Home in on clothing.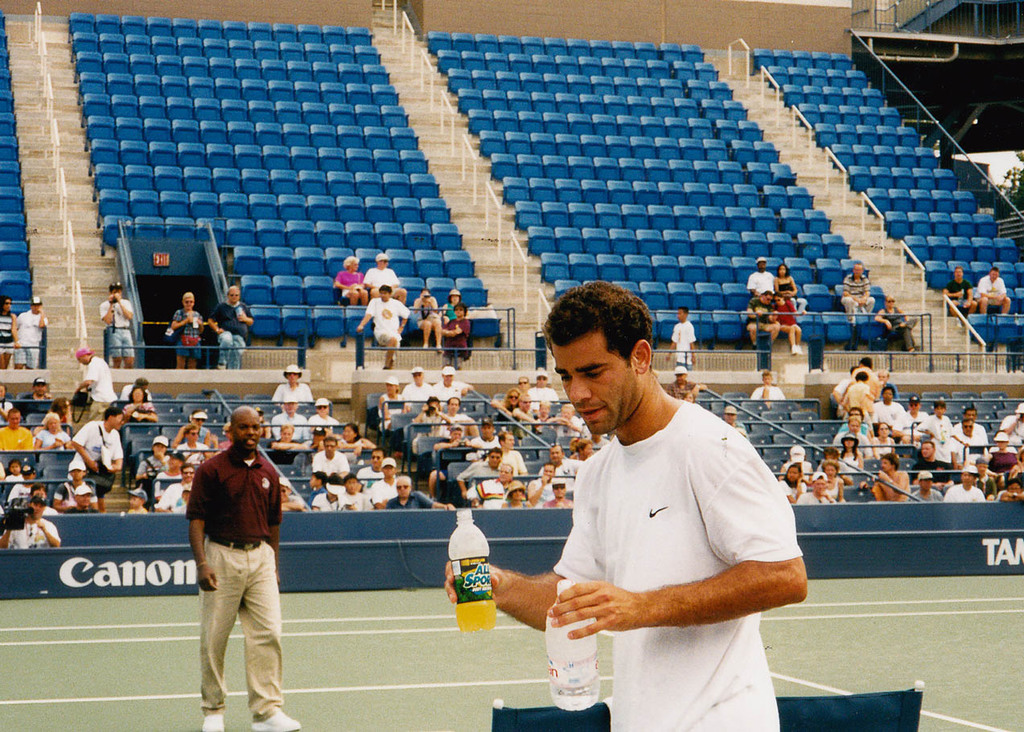
Homed in at [x1=173, y1=310, x2=200, y2=358].
